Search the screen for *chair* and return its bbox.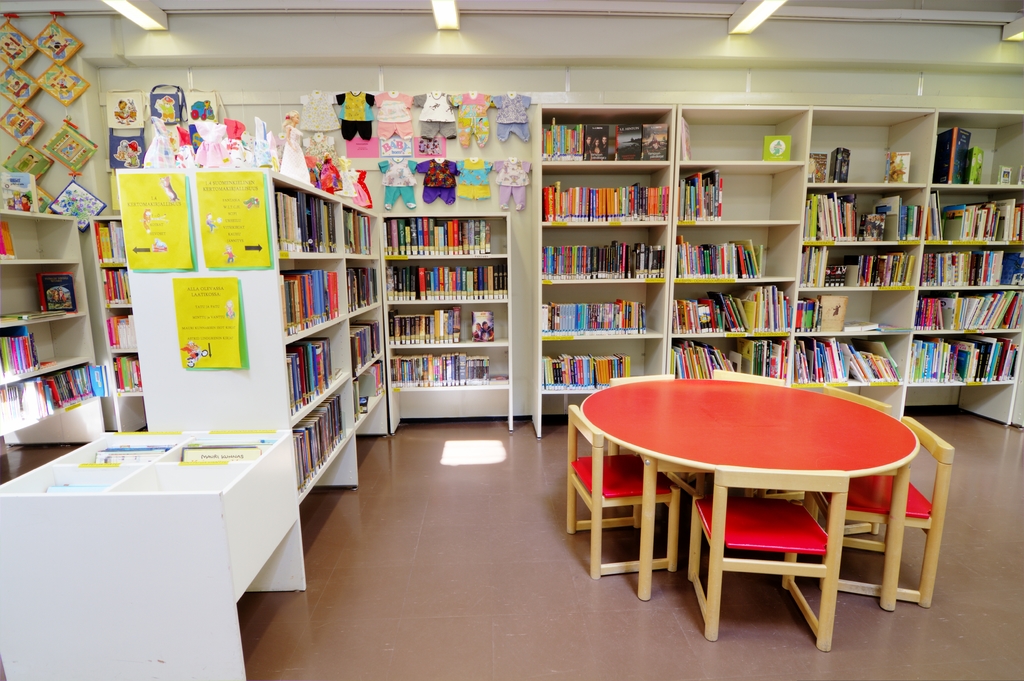
Found: [x1=817, y1=415, x2=957, y2=608].
